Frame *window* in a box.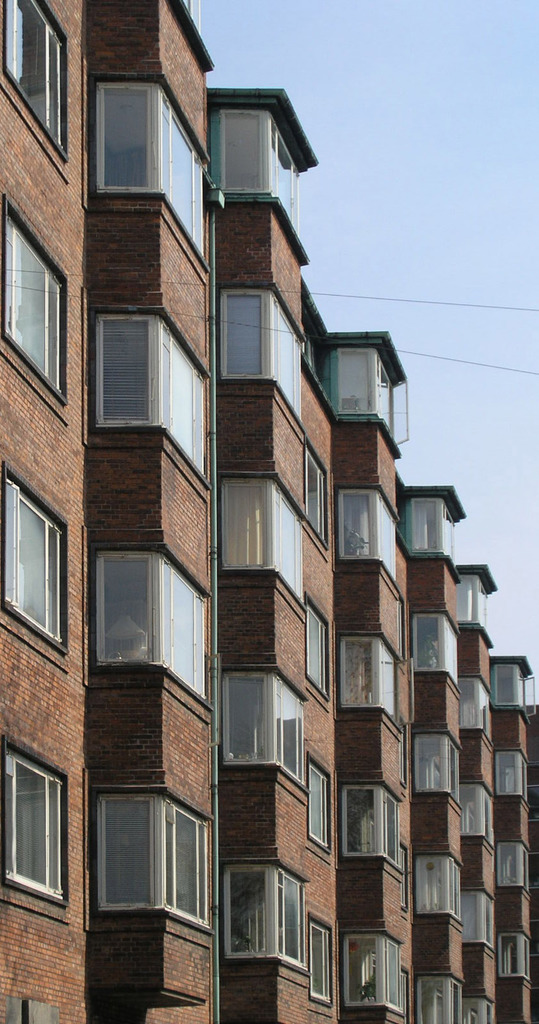
x1=0, y1=195, x2=74, y2=407.
